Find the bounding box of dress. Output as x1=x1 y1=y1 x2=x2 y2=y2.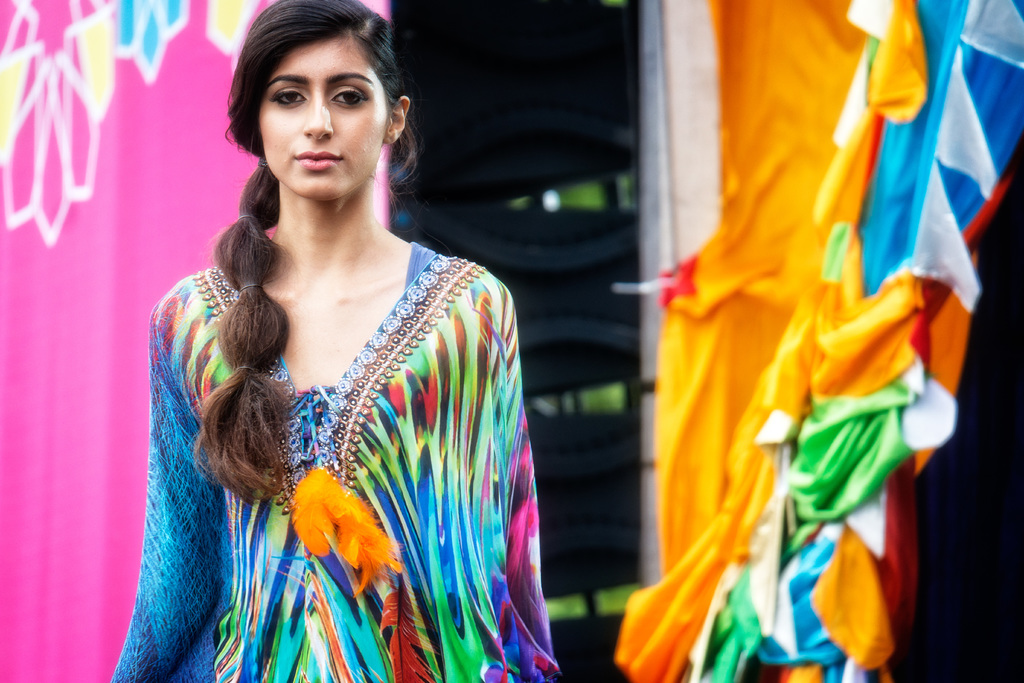
x1=154 y1=199 x2=552 y2=642.
